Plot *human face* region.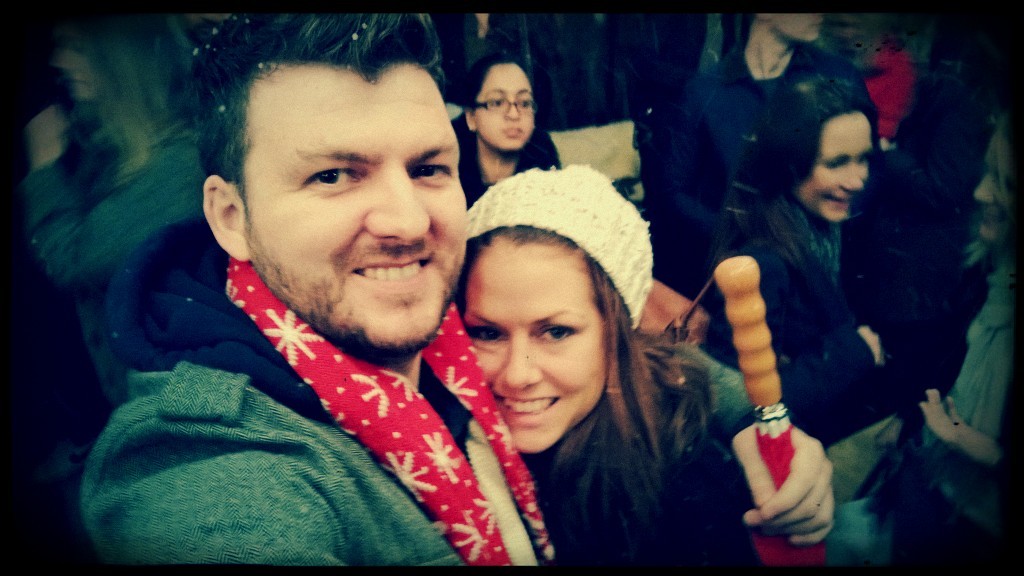
Plotted at l=807, t=117, r=868, b=227.
